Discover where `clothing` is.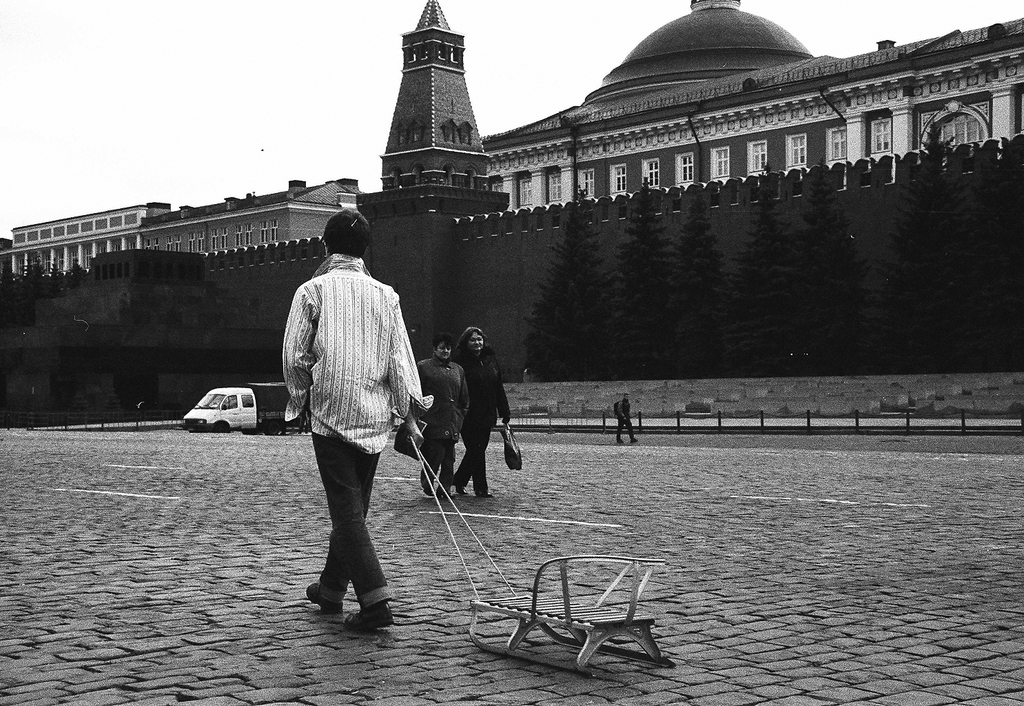
Discovered at [280, 249, 429, 622].
